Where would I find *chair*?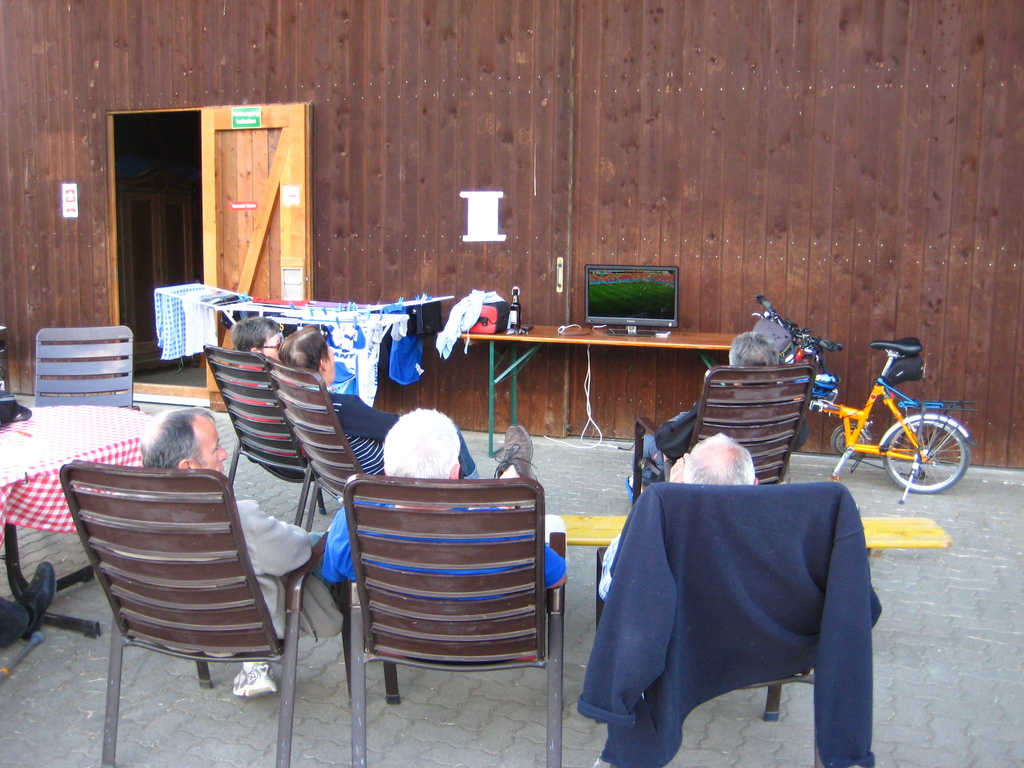
At [627, 365, 821, 496].
